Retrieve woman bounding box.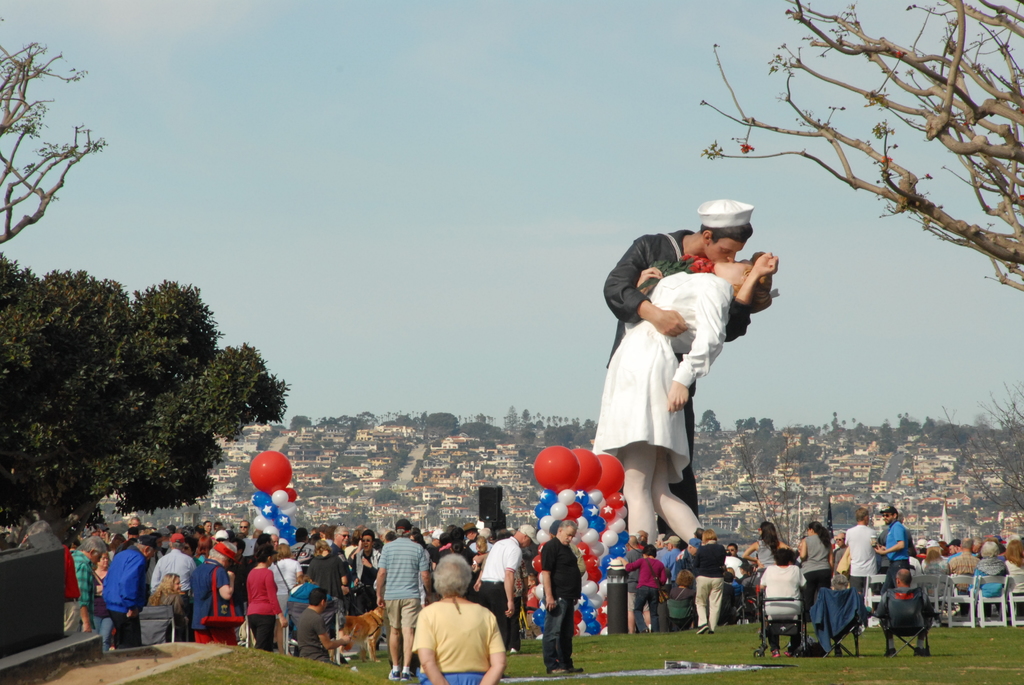
Bounding box: {"x1": 620, "y1": 546, "x2": 672, "y2": 639}.
